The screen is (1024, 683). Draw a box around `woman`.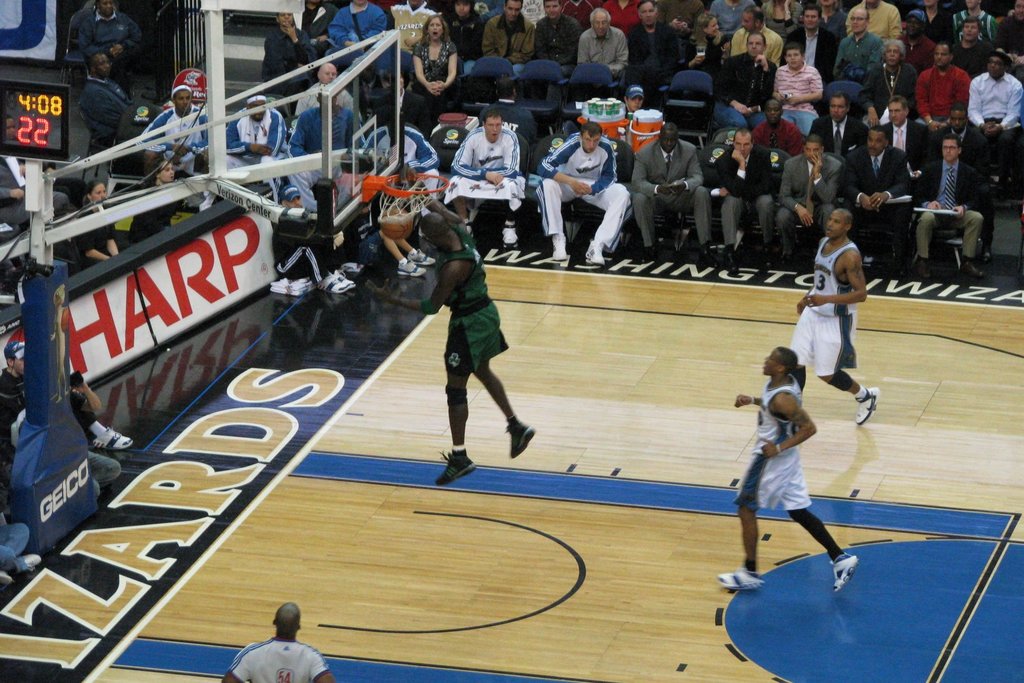
left=72, top=177, right=123, bottom=285.
